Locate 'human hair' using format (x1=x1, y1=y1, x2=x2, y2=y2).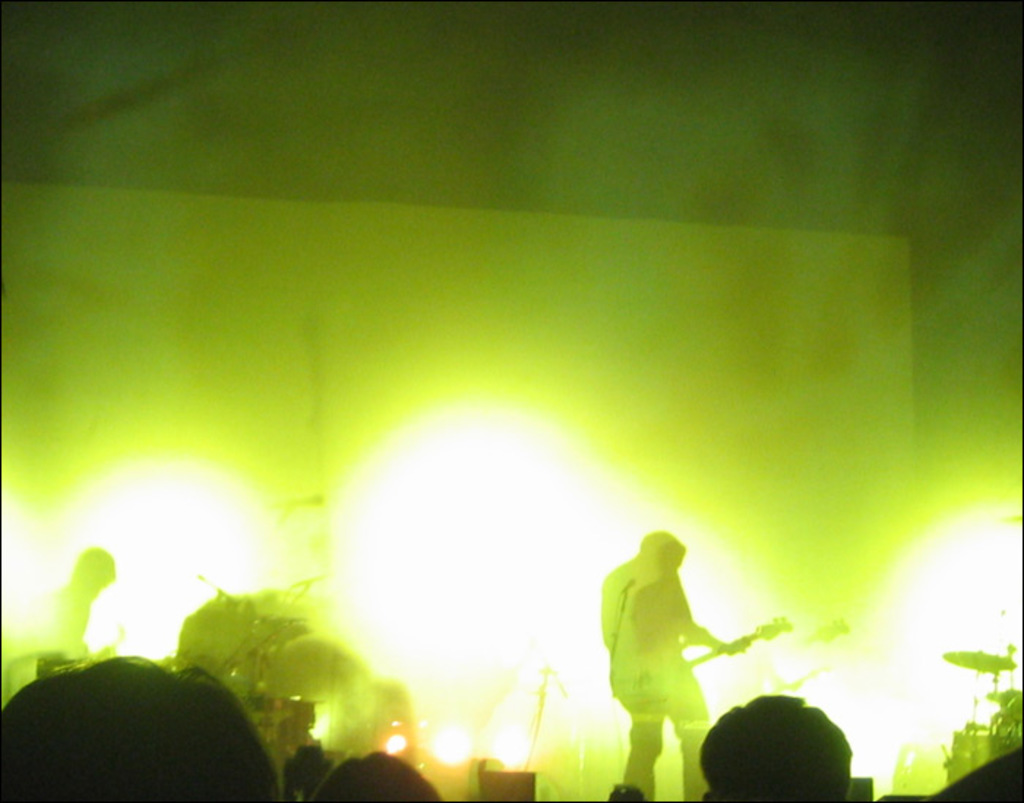
(x1=644, y1=527, x2=686, y2=562).
